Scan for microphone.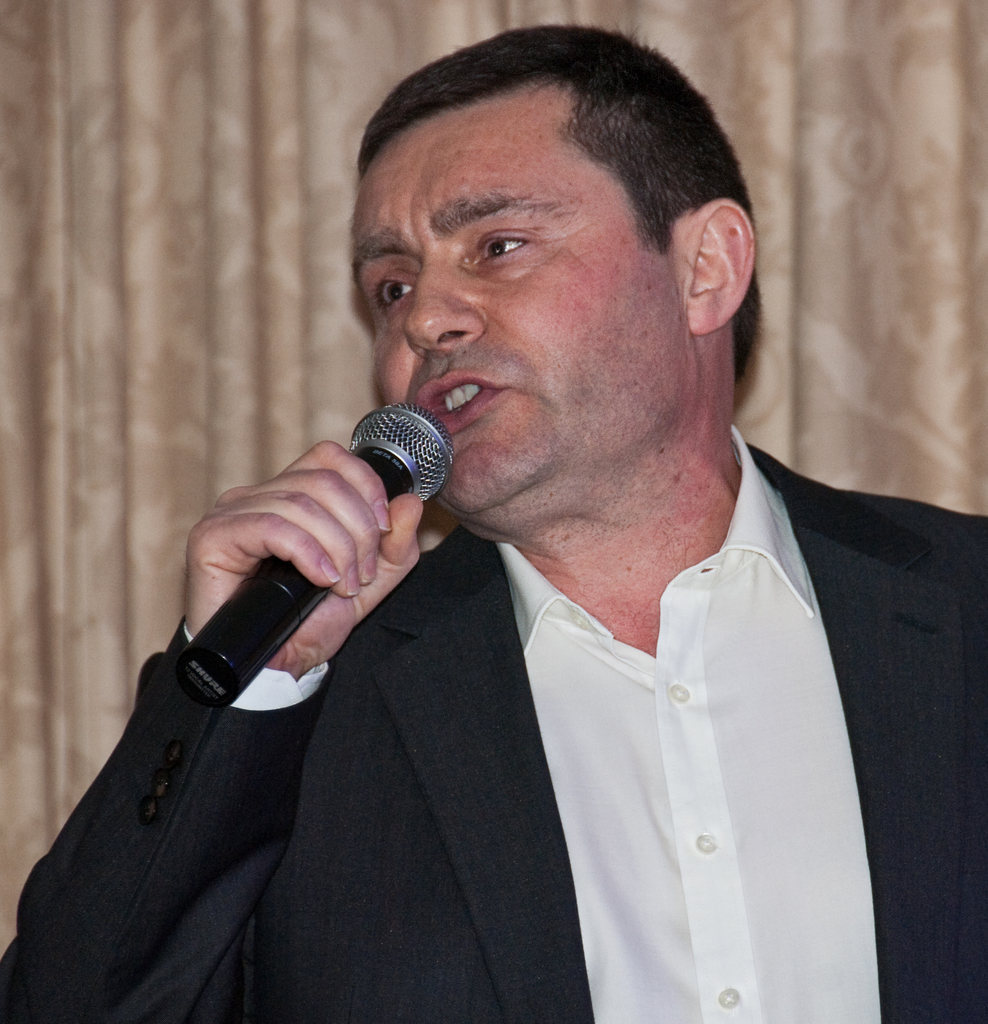
Scan result: 185/403/462/721.
